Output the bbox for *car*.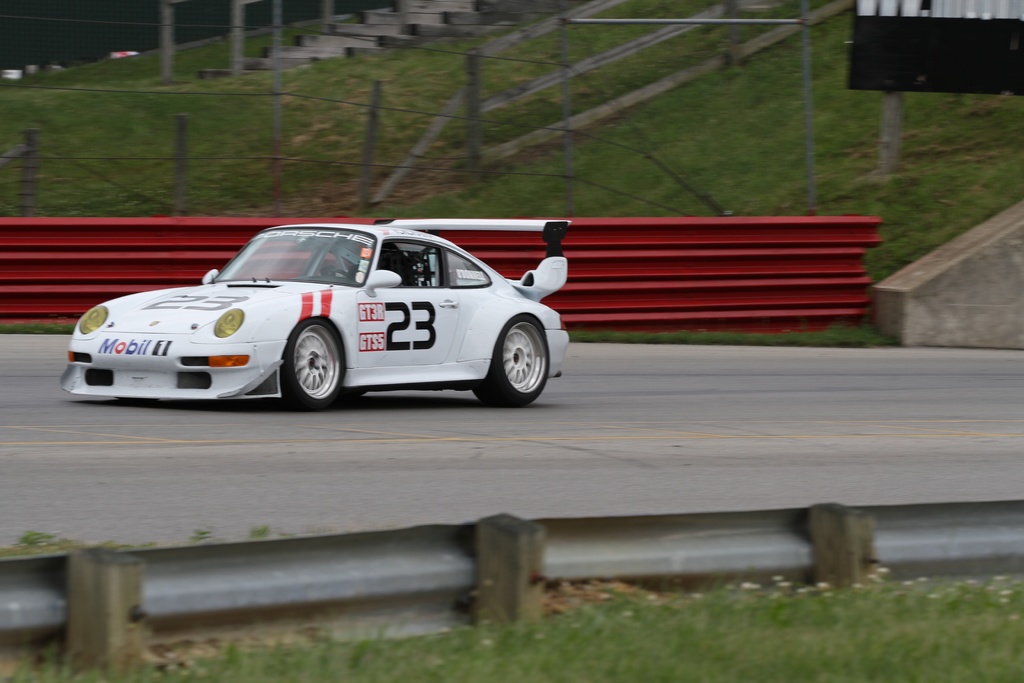
x1=64, y1=211, x2=575, y2=413.
